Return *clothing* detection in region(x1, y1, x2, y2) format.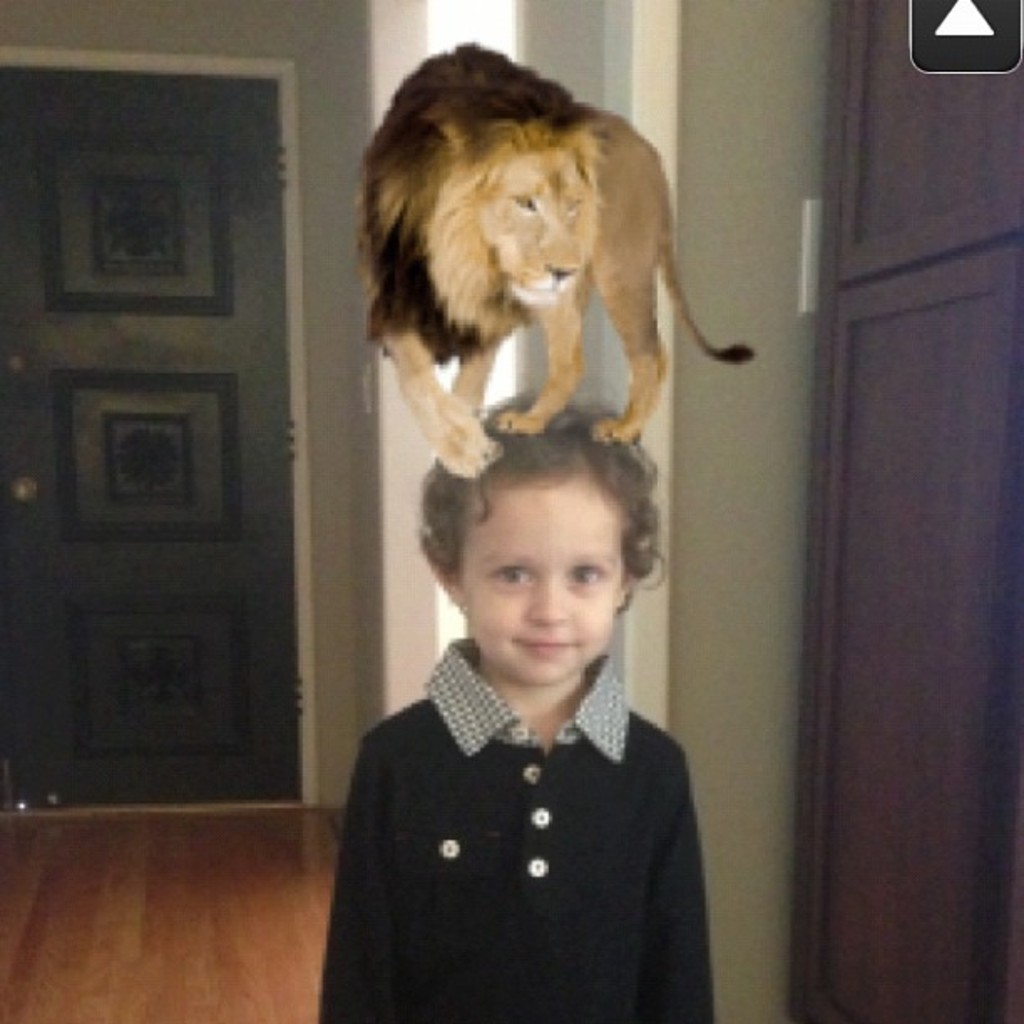
region(326, 678, 701, 1007).
